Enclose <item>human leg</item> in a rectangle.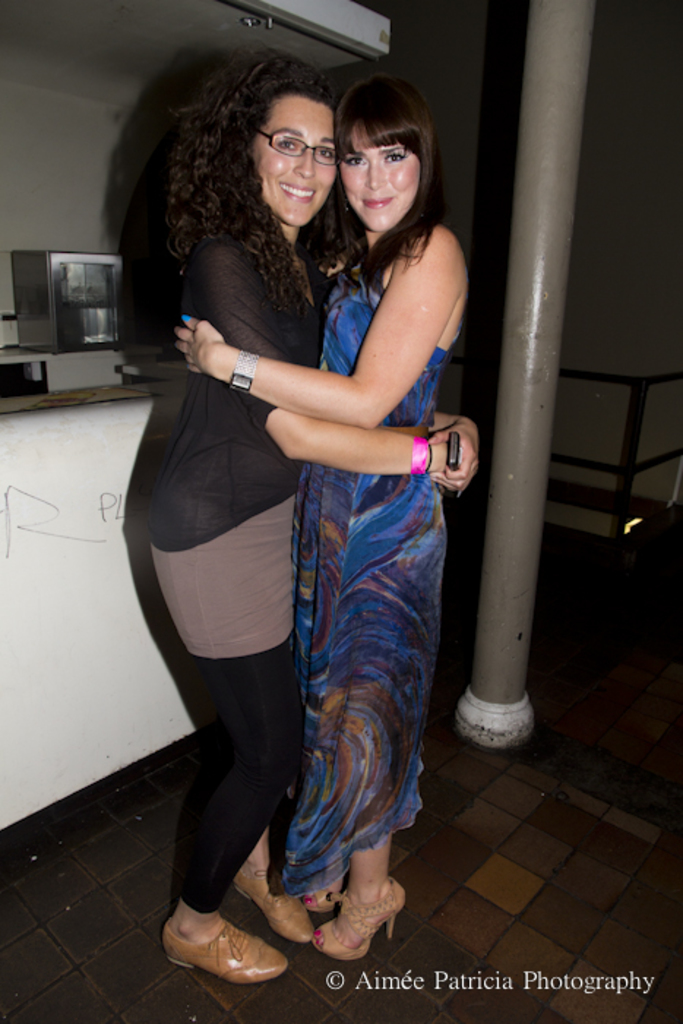
<bbox>227, 641, 320, 954</bbox>.
